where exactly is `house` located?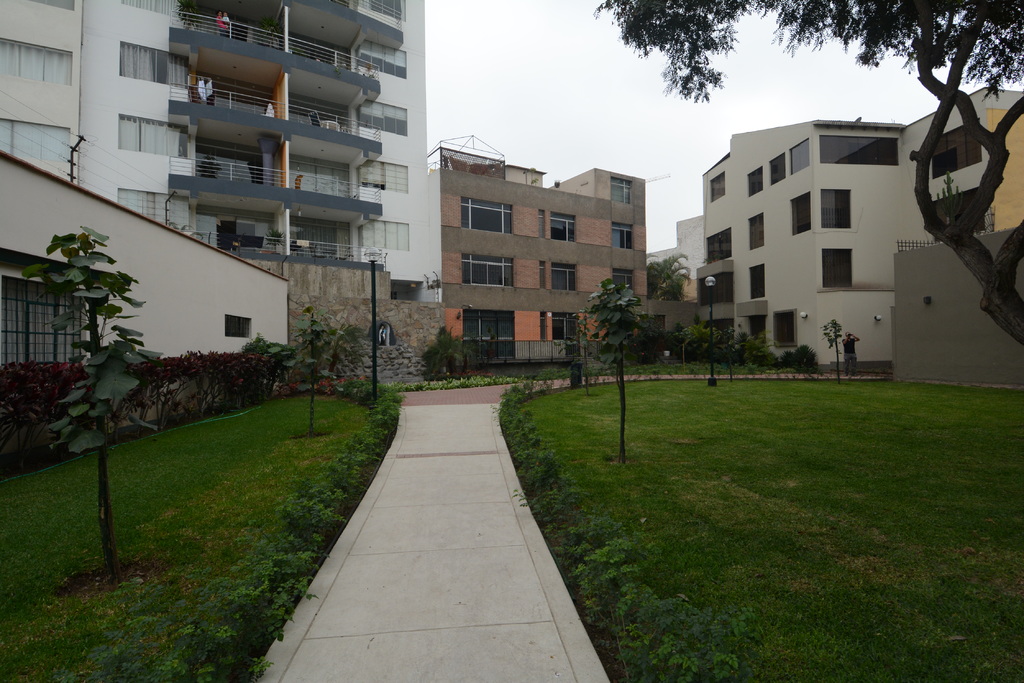
Its bounding box is (x1=909, y1=92, x2=1020, y2=225).
